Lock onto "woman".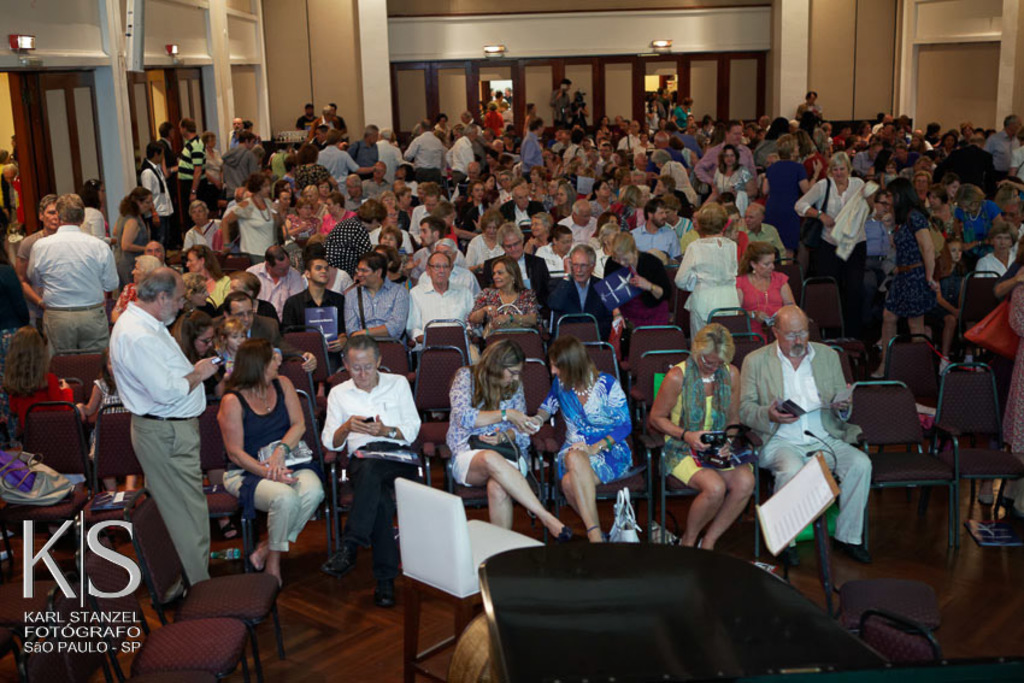
Locked: rect(224, 272, 279, 323).
